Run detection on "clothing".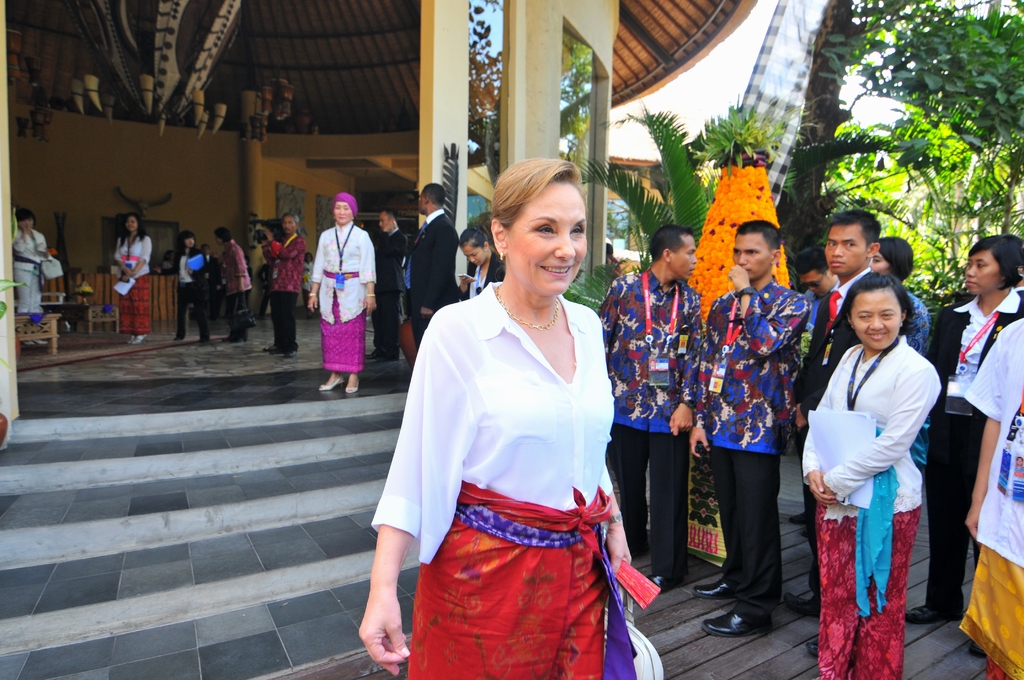
Result: (x1=230, y1=239, x2=261, y2=295).
